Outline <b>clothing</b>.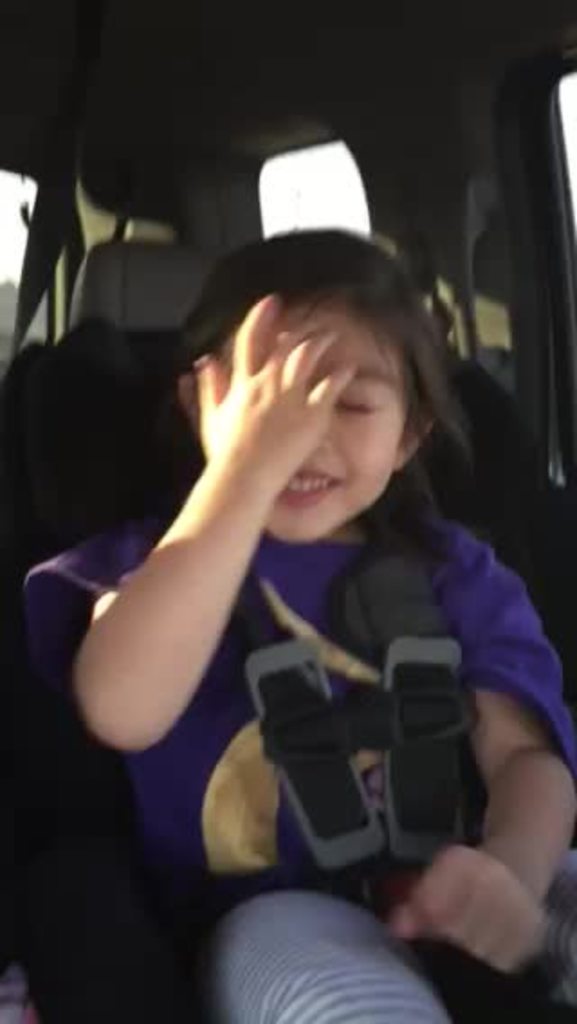
Outline: crop(11, 481, 566, 1022).
